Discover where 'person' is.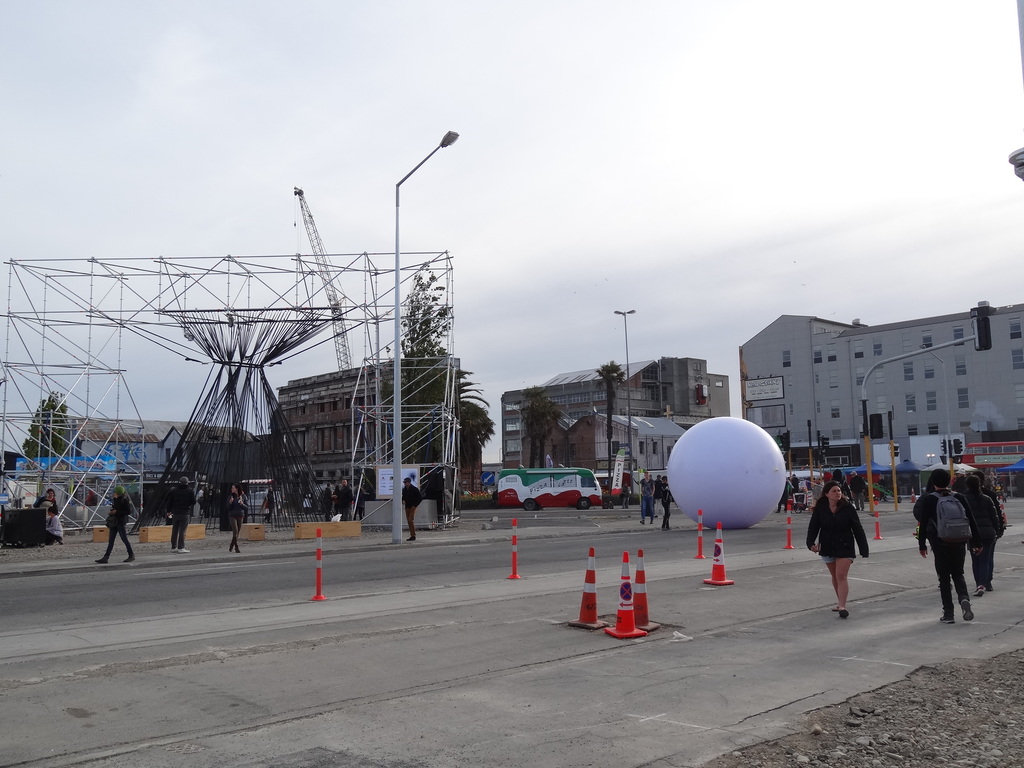
Discovered at bbox(962, 461, 1011, 595).
